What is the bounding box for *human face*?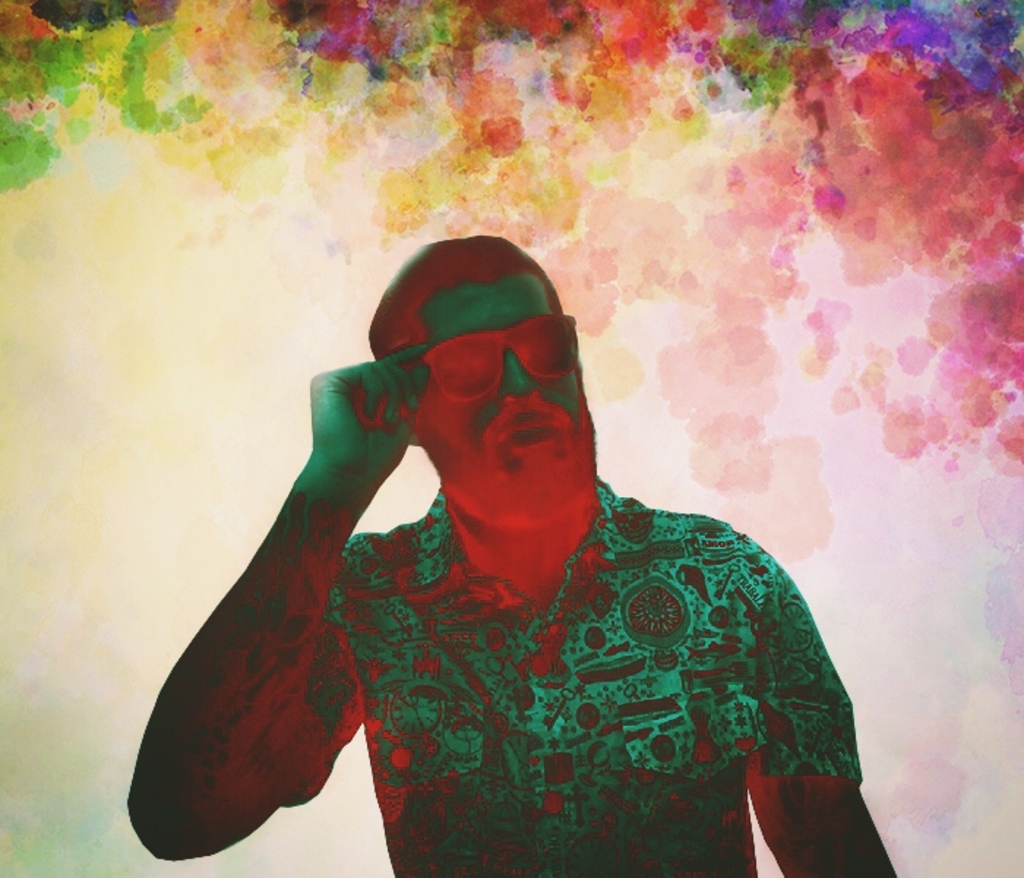
<box>415,279,597,509</box>.
